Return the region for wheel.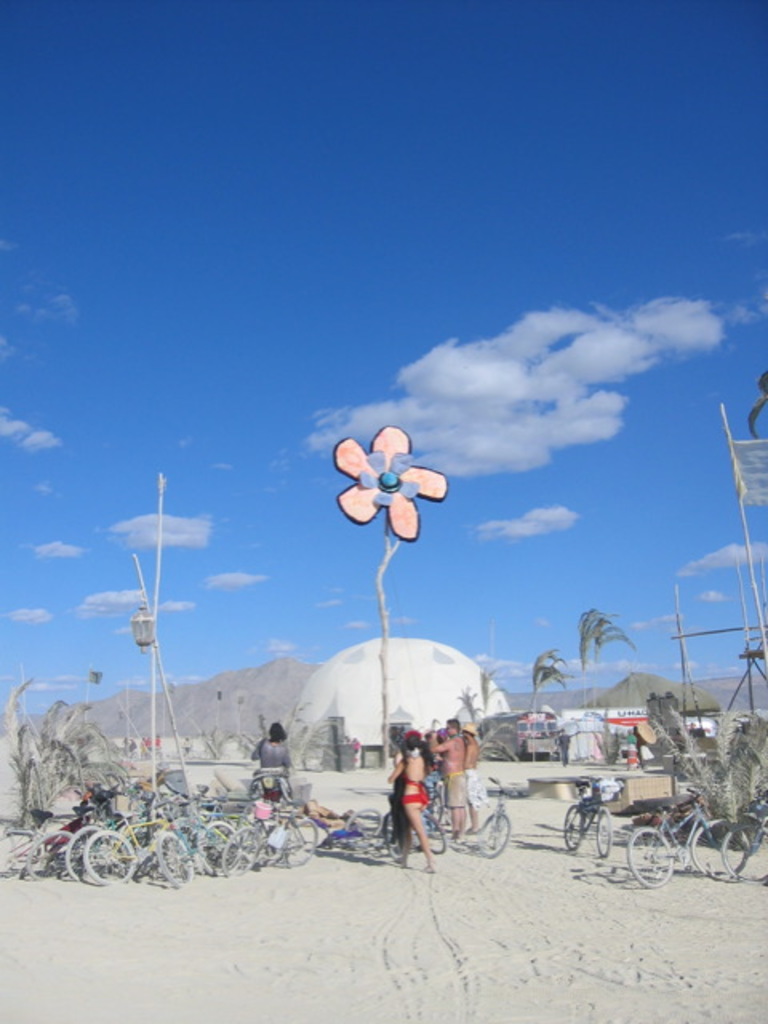
bbox=(691, 826, 741, 885).
